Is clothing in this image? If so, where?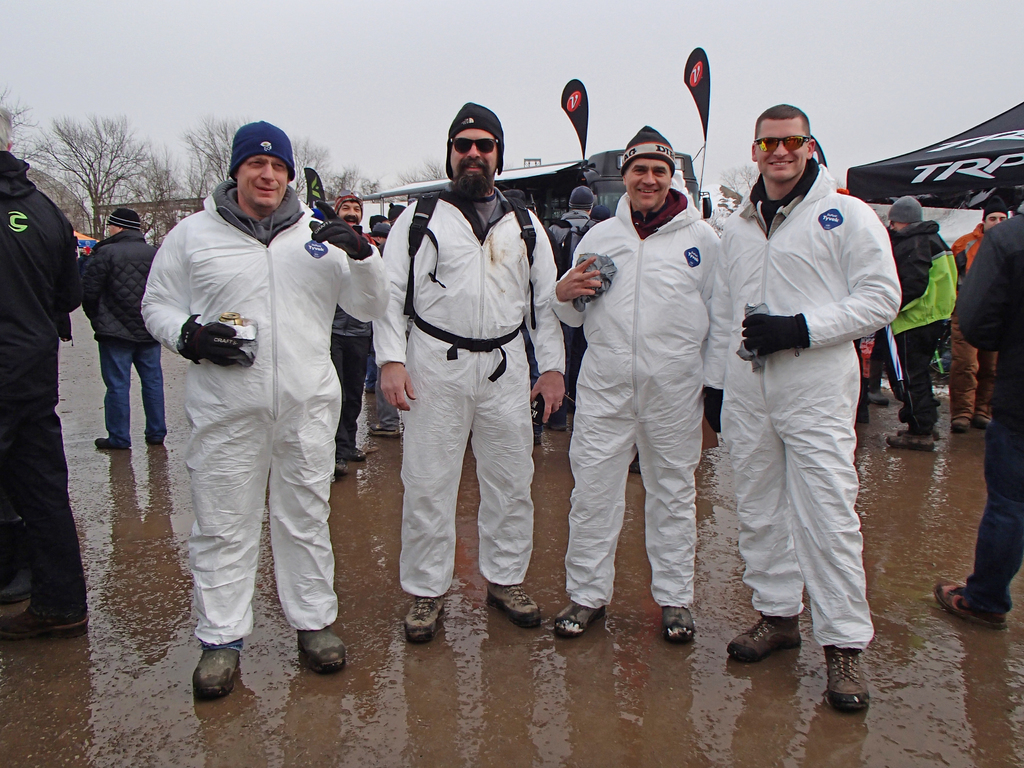
Yes, at (x1=373, y1=196, x2=563, y2=586).
